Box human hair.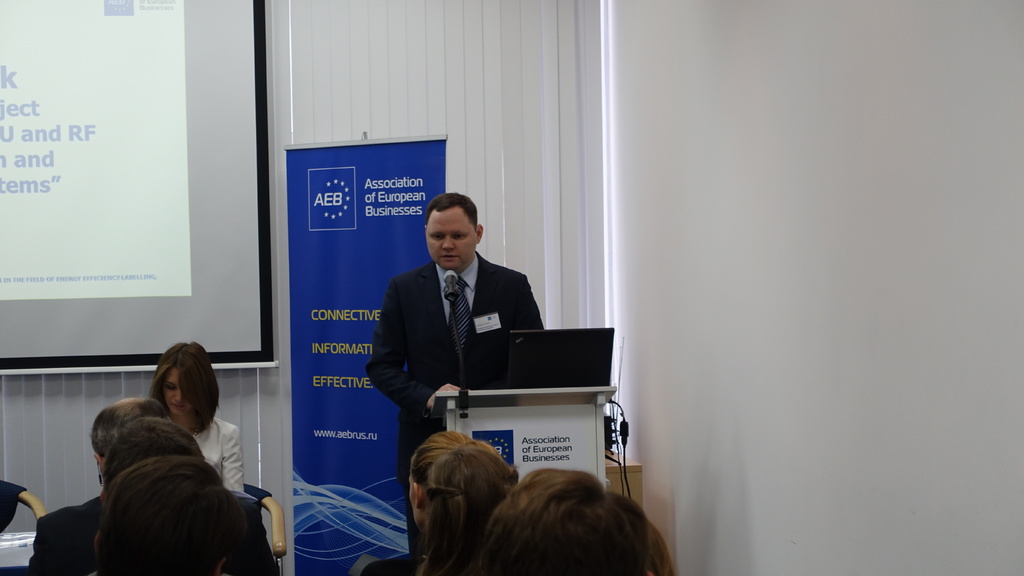
rect(426, 192, 479, 232).
